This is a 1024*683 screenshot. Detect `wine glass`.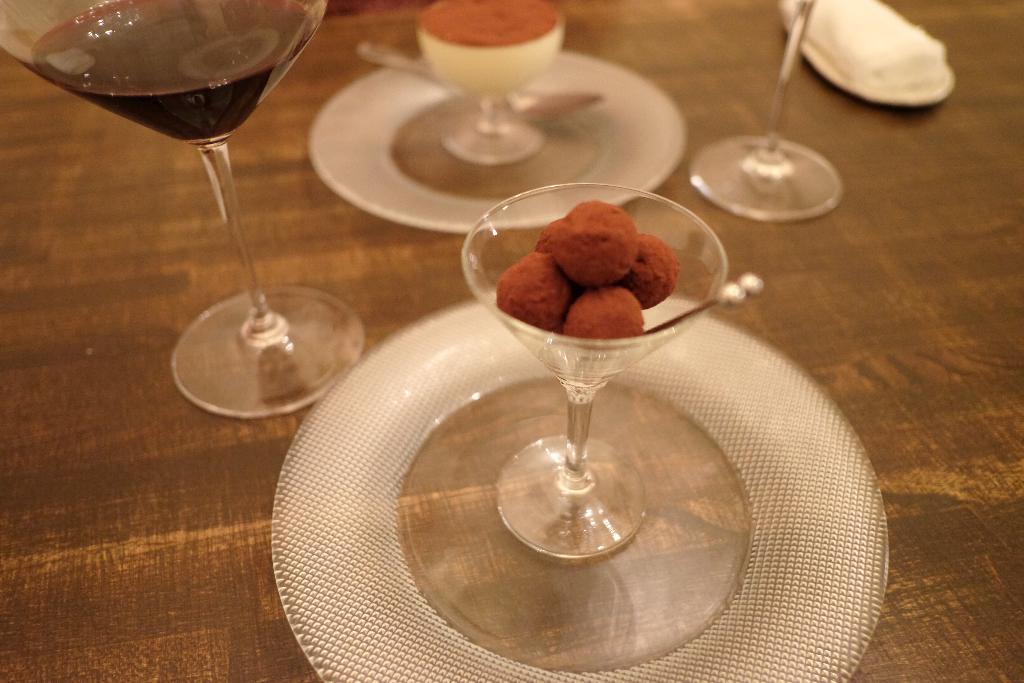
select_region(0, 0, 362, 413).
